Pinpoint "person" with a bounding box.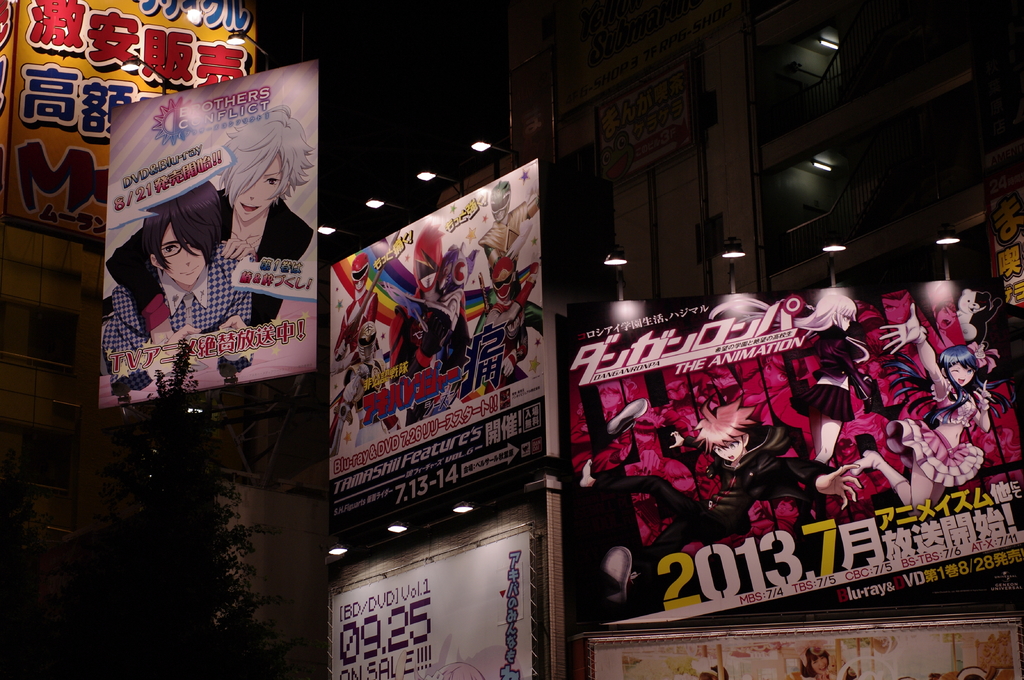
left=473, top=256, right=533, bottom=365.
